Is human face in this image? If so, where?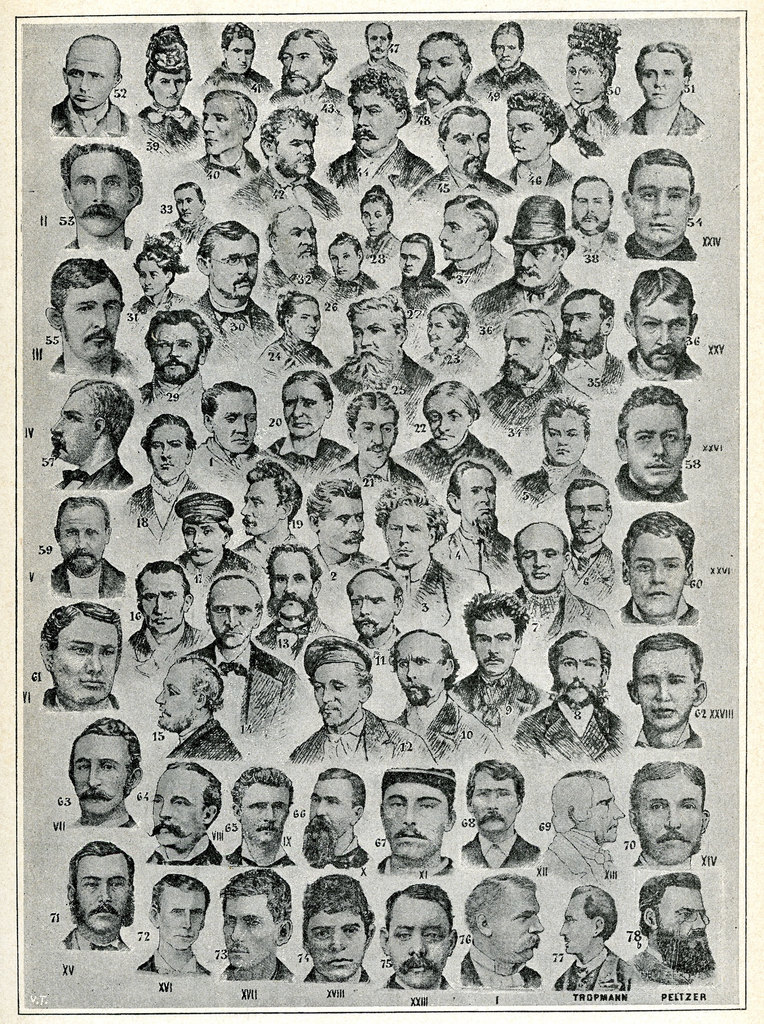
Yes, at [left=519, top=532, right=561, bottom=591].
